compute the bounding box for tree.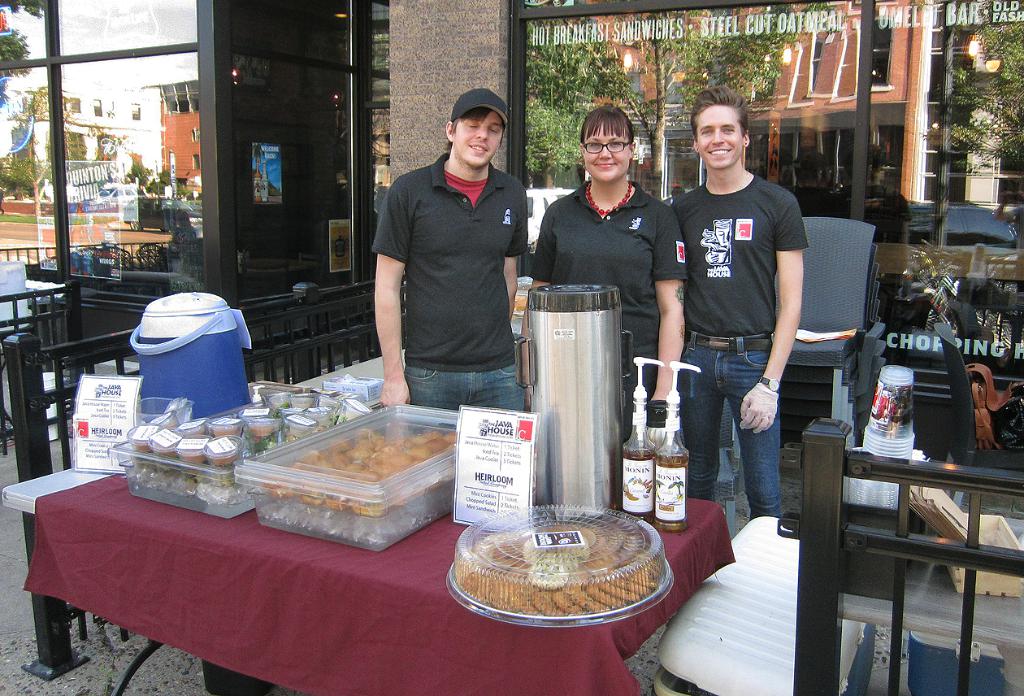
[0, 0, 43, 86].
